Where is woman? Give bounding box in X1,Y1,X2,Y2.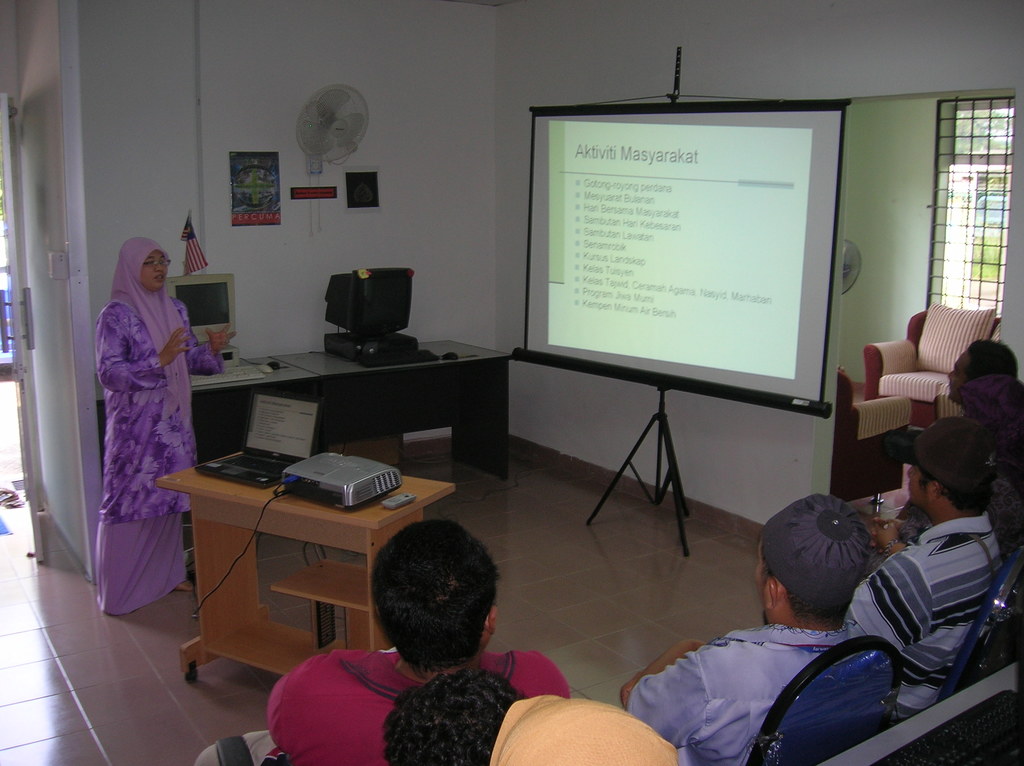
83,217,193,607.
